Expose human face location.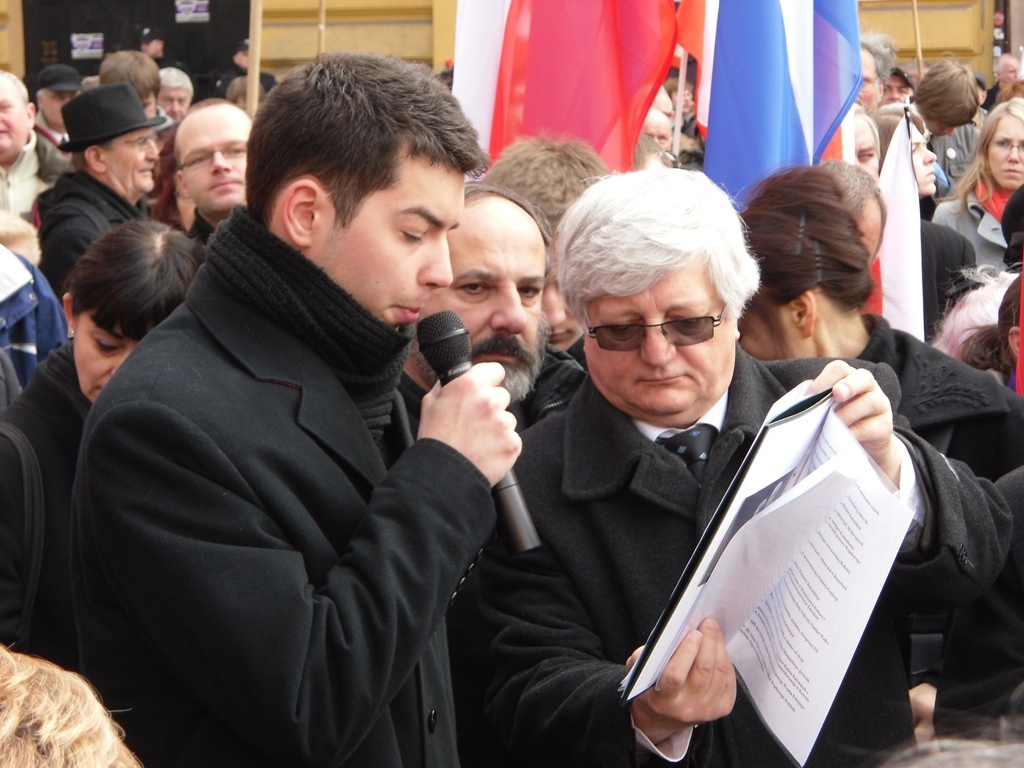
Exposed at (x1=73, y1=307, x2=138, y2=404).
